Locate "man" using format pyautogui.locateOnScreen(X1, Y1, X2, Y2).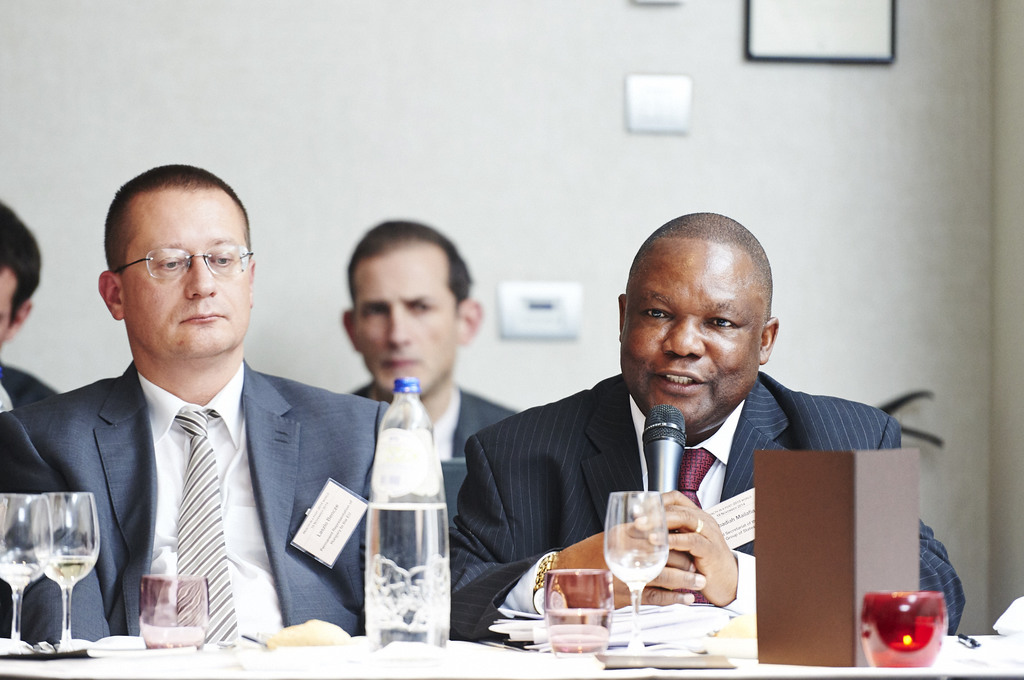
pyautogui.locateOnScreen(344, 217, 517, 463).
